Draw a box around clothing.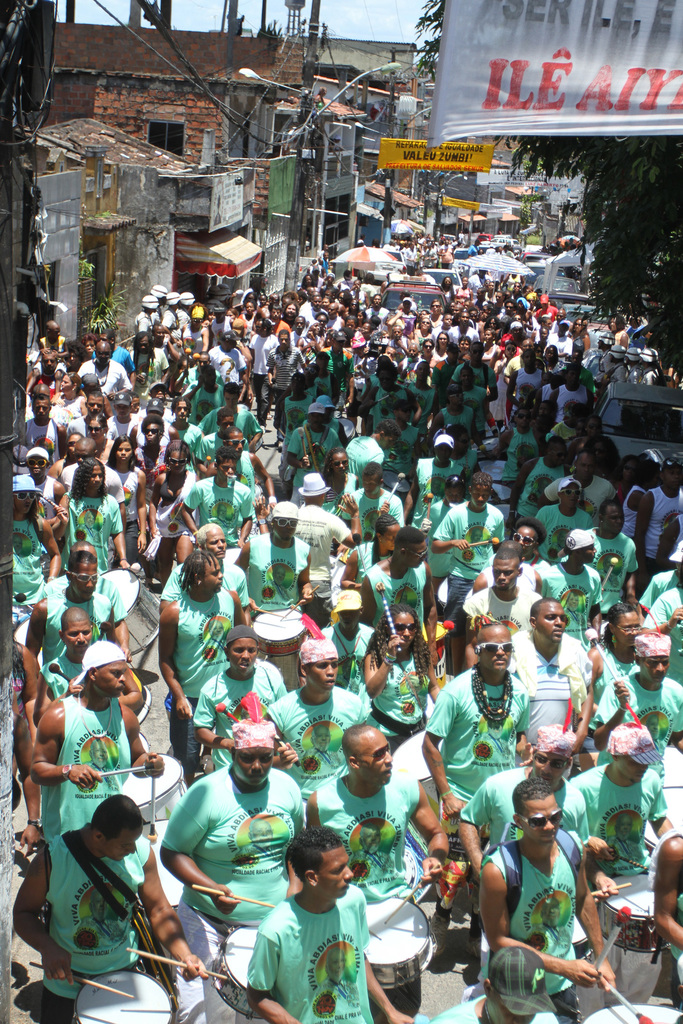
x1=39 y1=698 x2=137 y2=850.
